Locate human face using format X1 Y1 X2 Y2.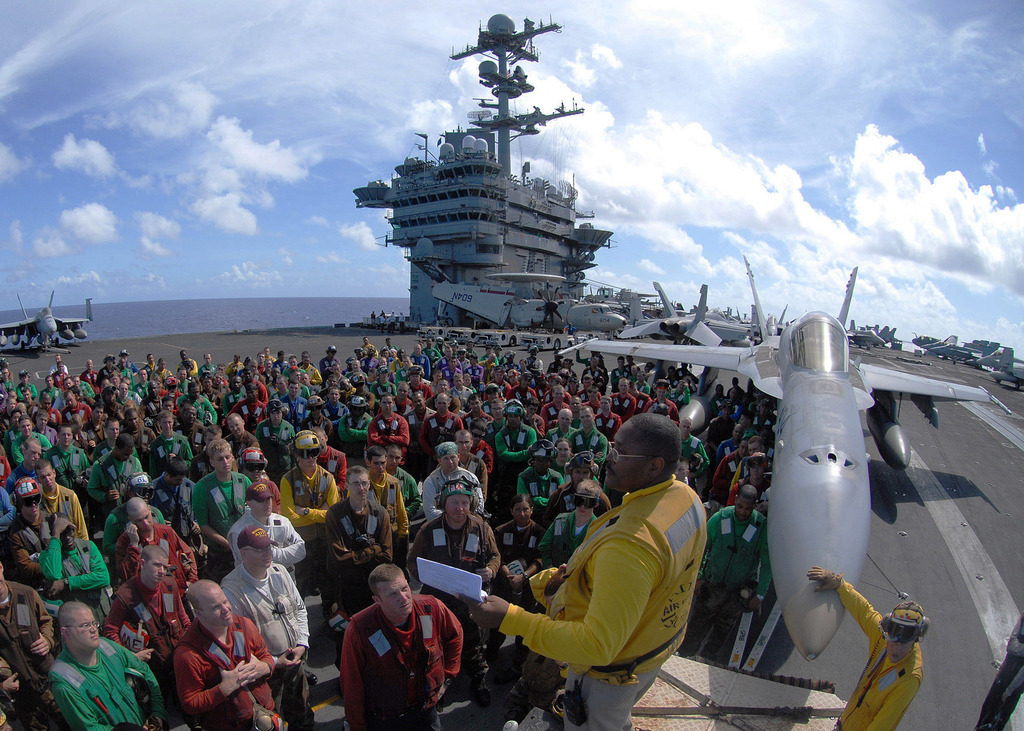
133 506 154 534.
